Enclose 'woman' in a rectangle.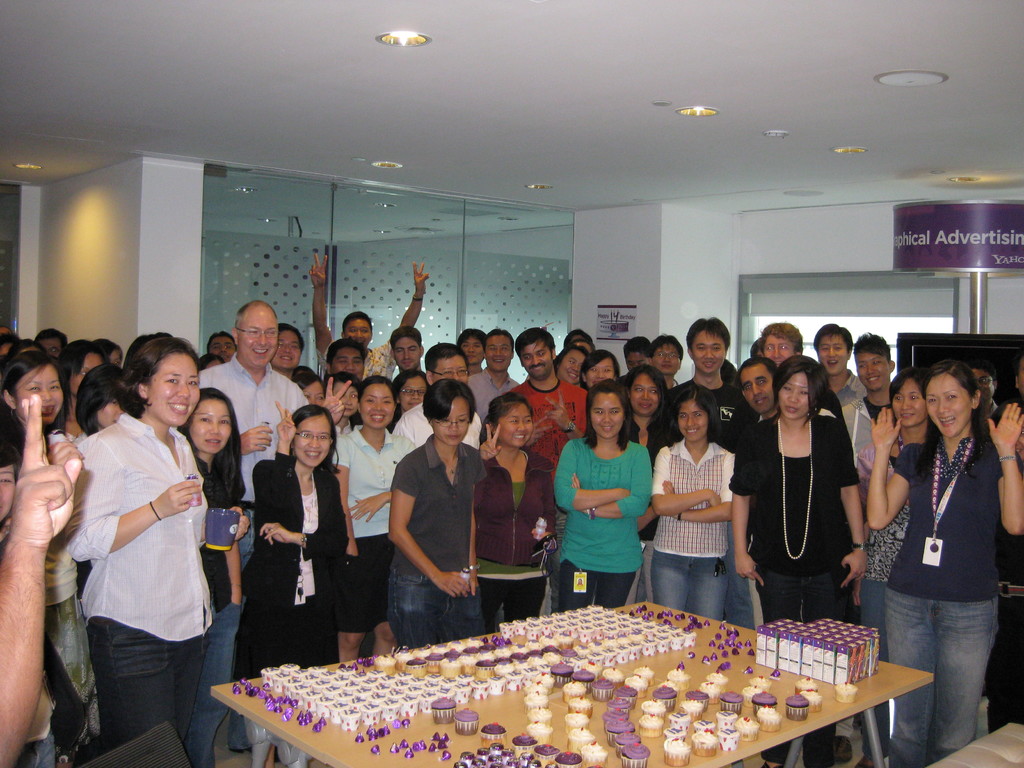
[62, 331, 255, 762].
